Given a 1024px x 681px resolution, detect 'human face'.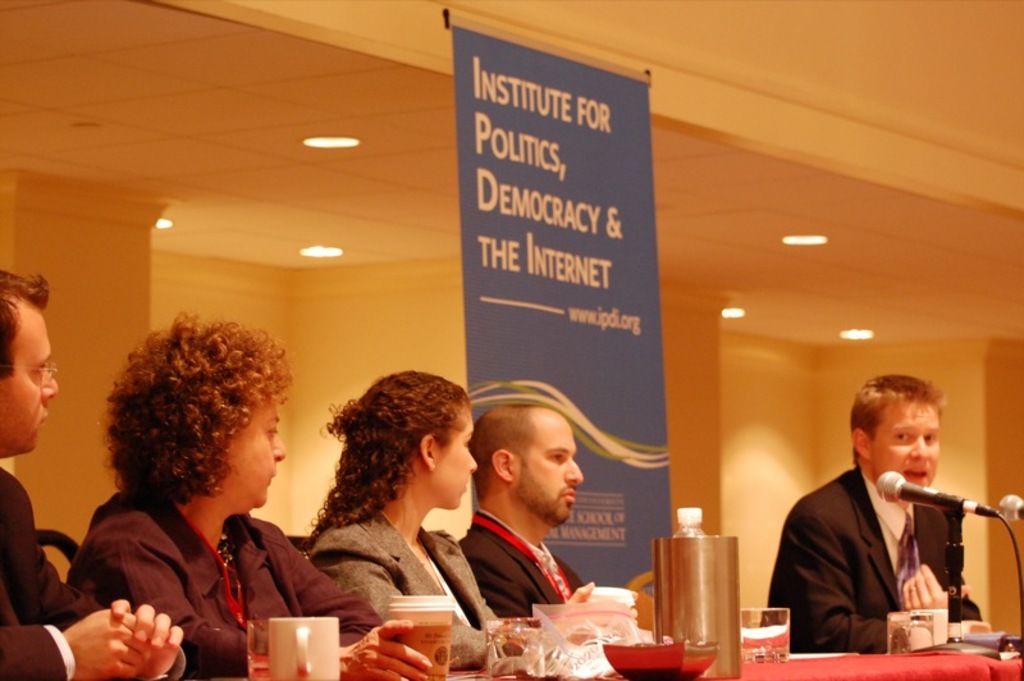
region(434, 406, 476, 512).
